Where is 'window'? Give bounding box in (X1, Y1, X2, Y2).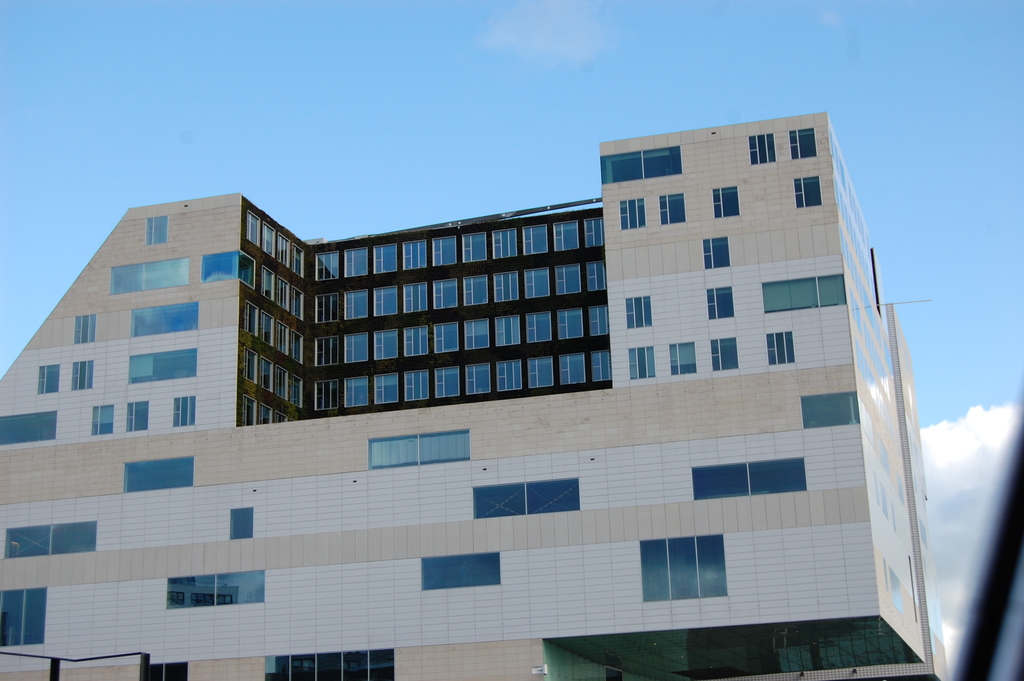
(792, 177, 819, 208).
